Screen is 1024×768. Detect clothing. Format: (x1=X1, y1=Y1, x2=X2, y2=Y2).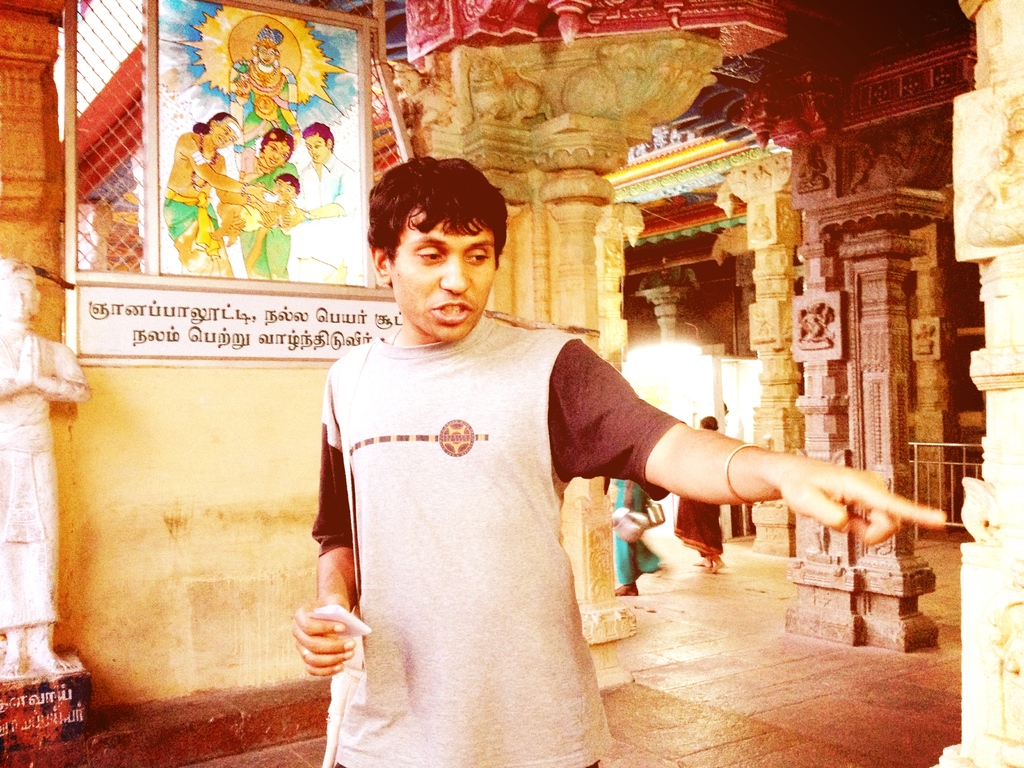
(x1=612, y1=474, x2=661, y2=584).
